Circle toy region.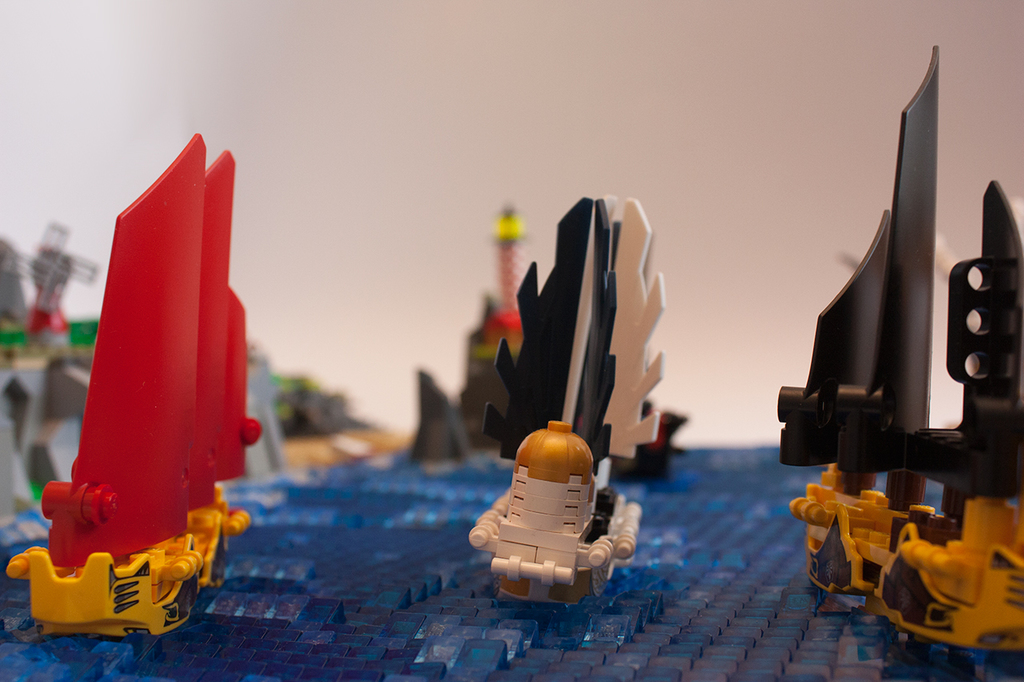
Region: 8,131,262,639.
